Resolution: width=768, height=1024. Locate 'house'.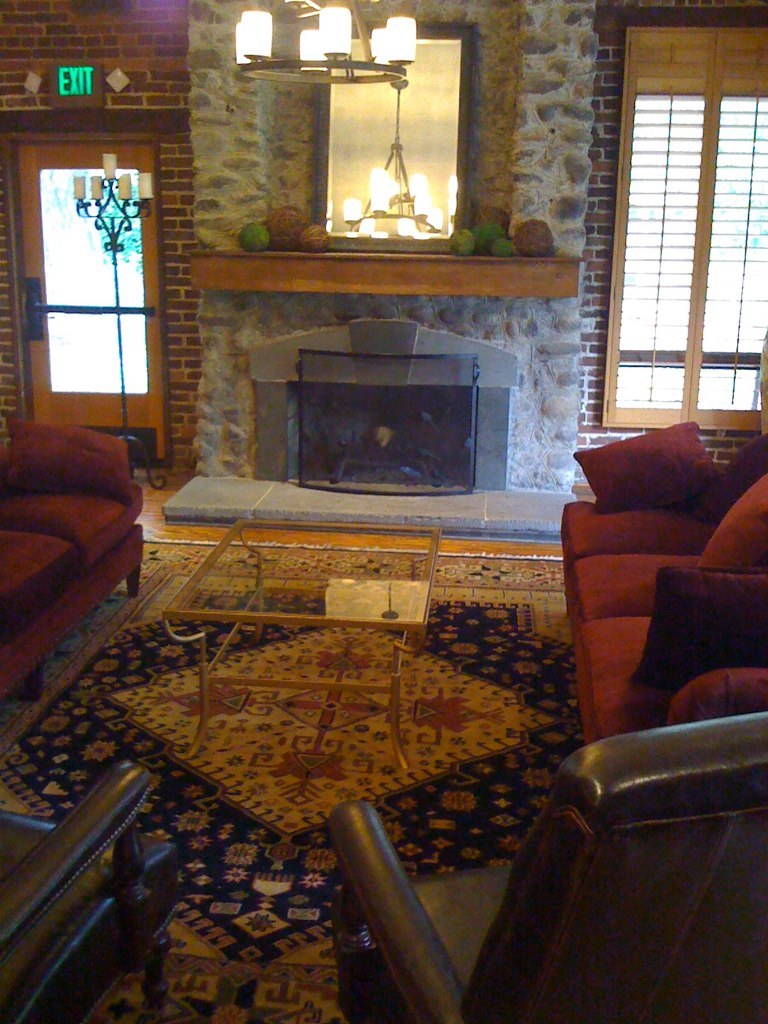
region(12, 0, 767, 851).
